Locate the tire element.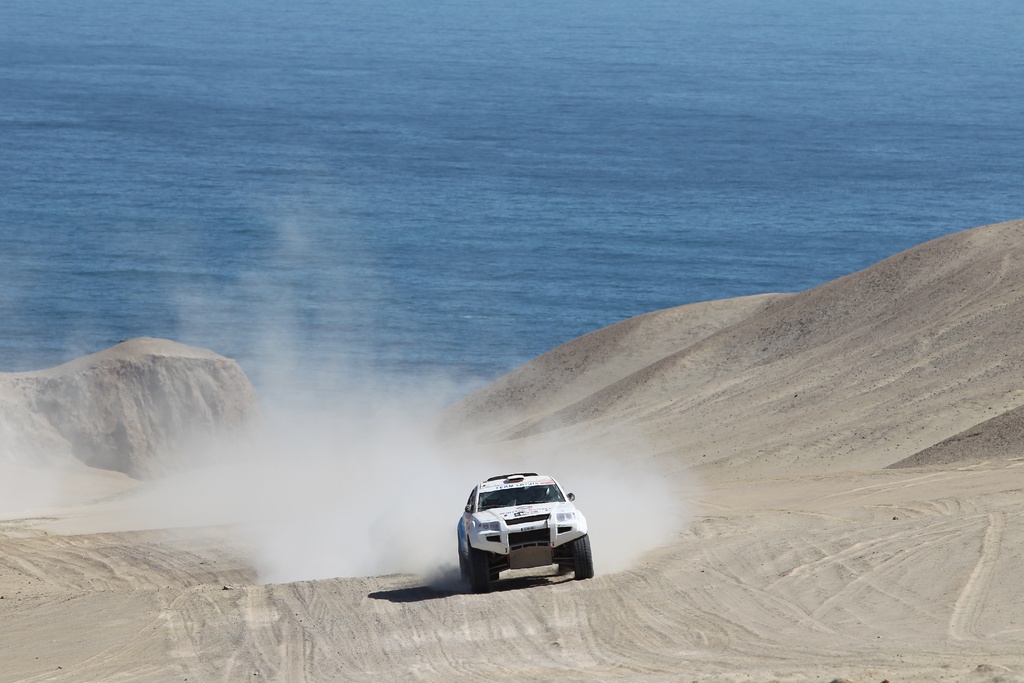
Element bbox: bbox=[470, 546, 486, 592].
